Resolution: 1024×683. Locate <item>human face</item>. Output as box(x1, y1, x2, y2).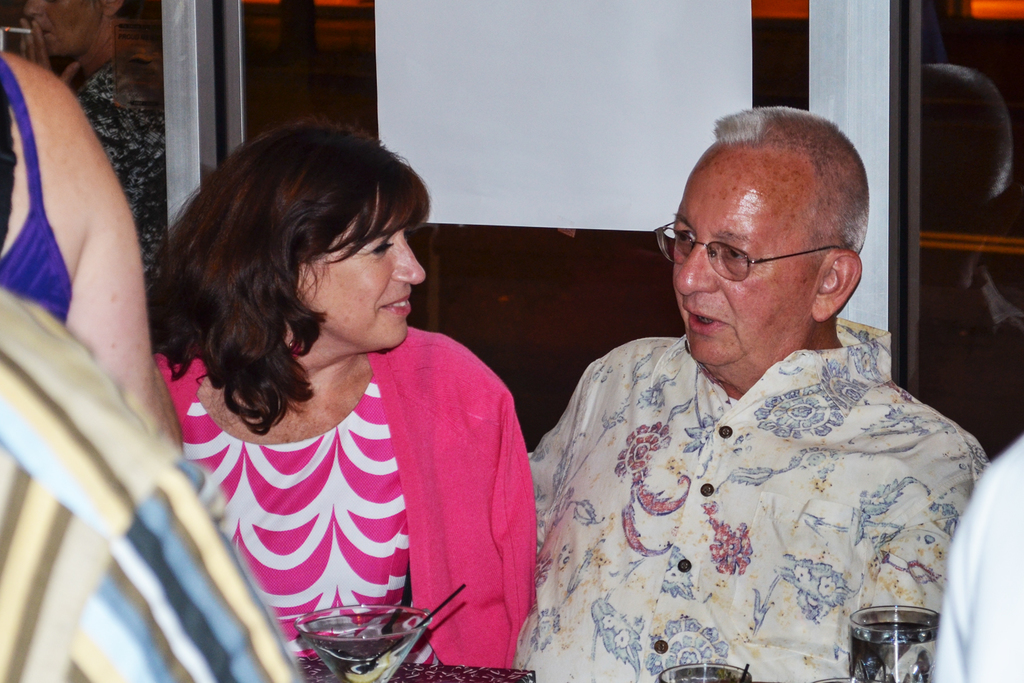
box(658, 131, 814, 380).
